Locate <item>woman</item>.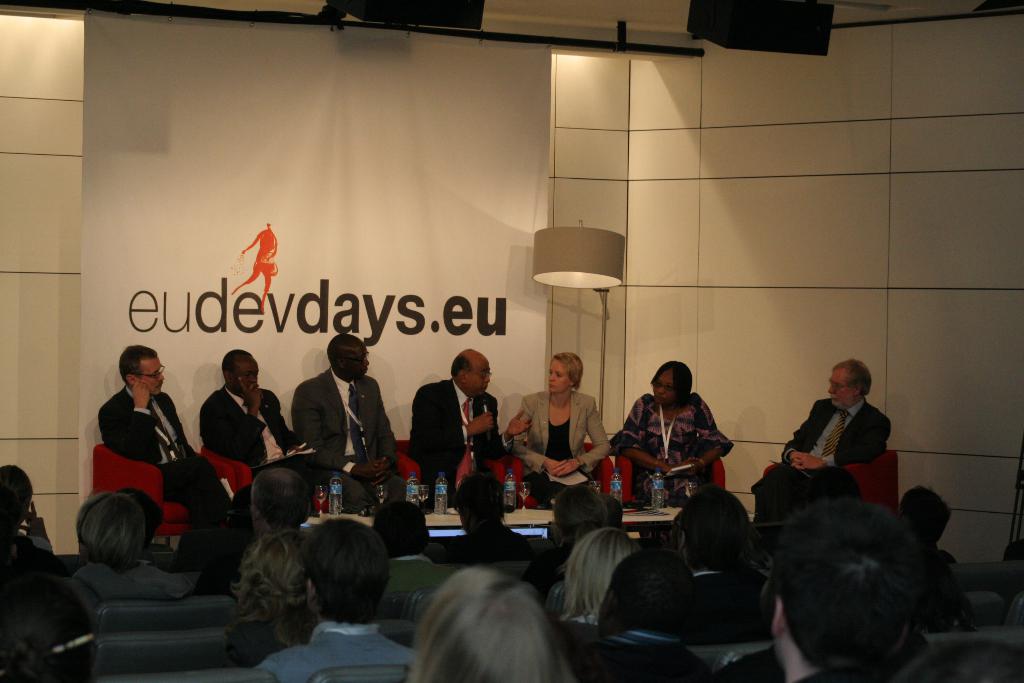
Bounding box: (230,531,315,667).
